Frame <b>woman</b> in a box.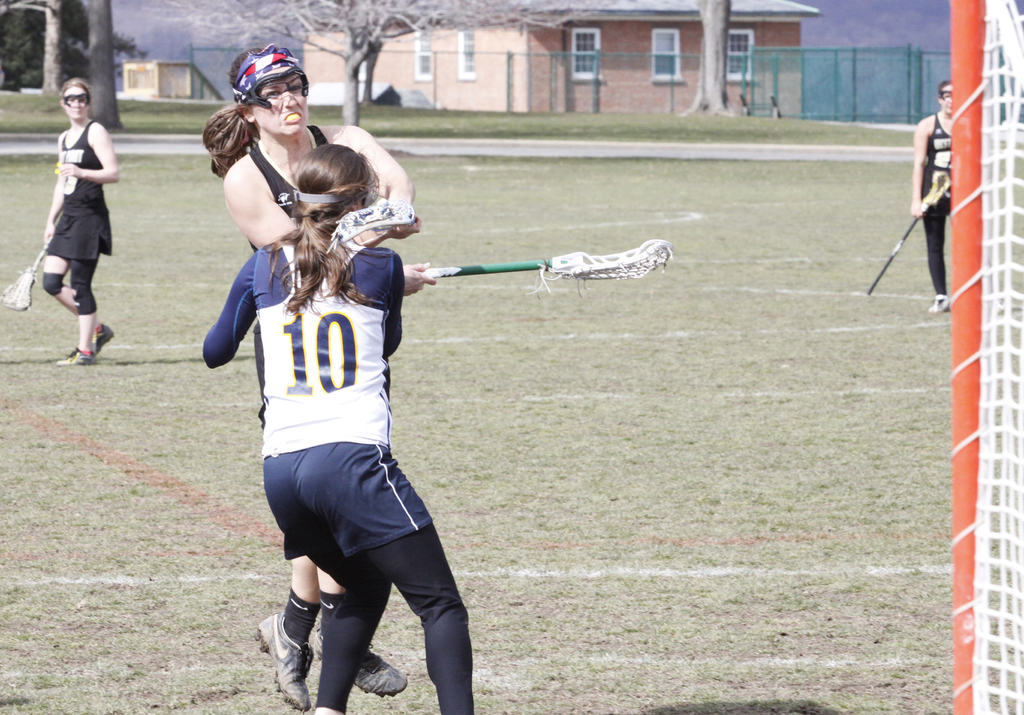
bbox=(193, 47, 414, 696).
